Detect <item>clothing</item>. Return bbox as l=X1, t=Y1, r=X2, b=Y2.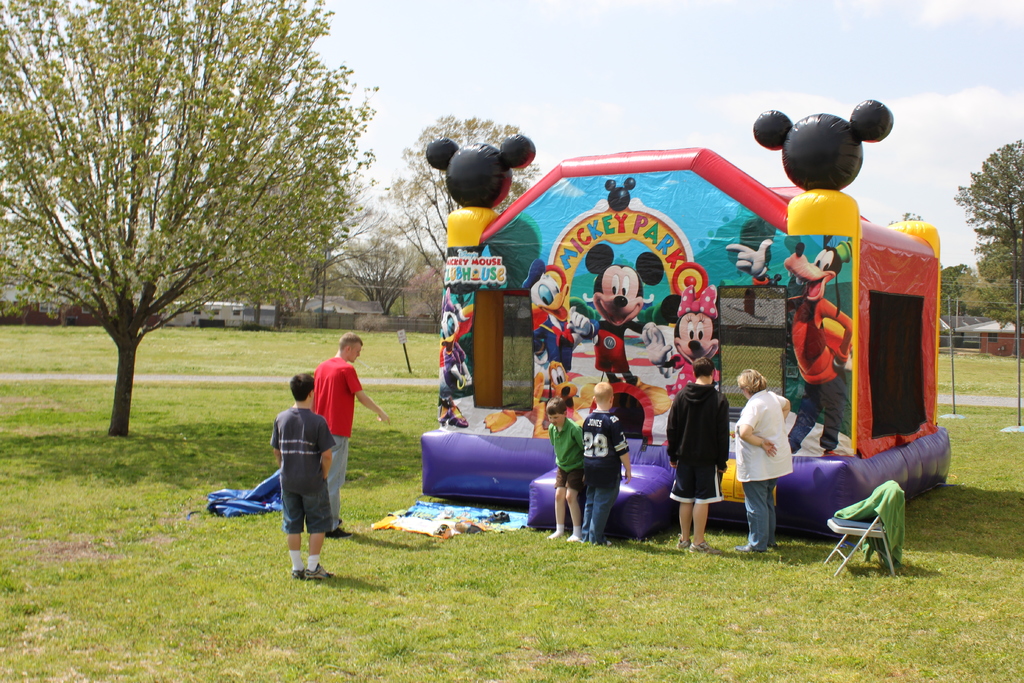
l=270, t=406, r=332, b=534.
